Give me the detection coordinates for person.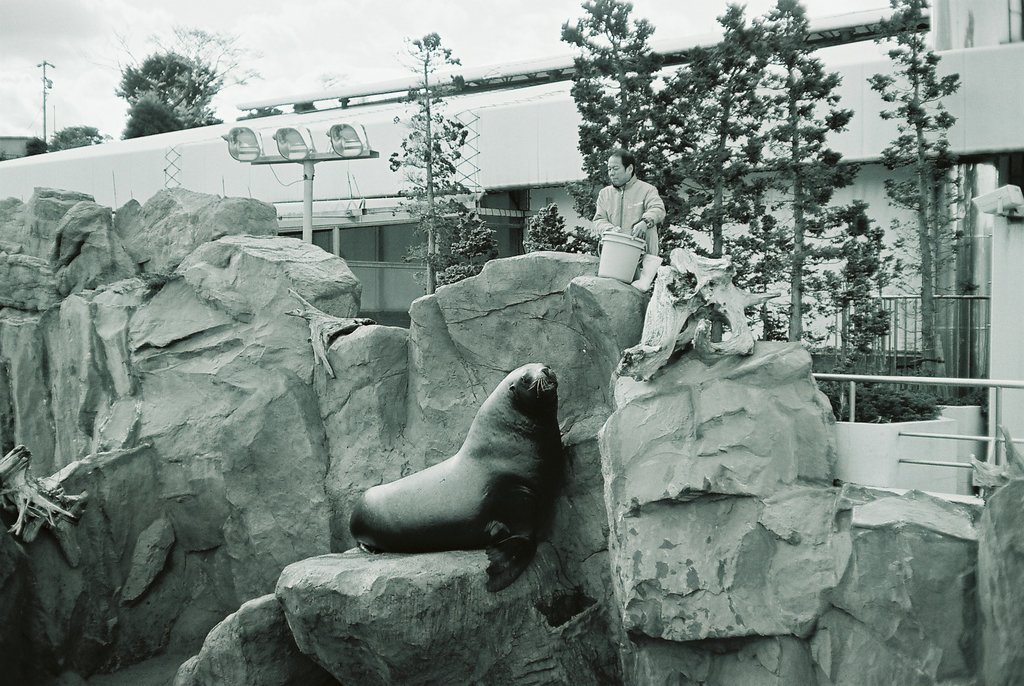
584 143 665 284.
